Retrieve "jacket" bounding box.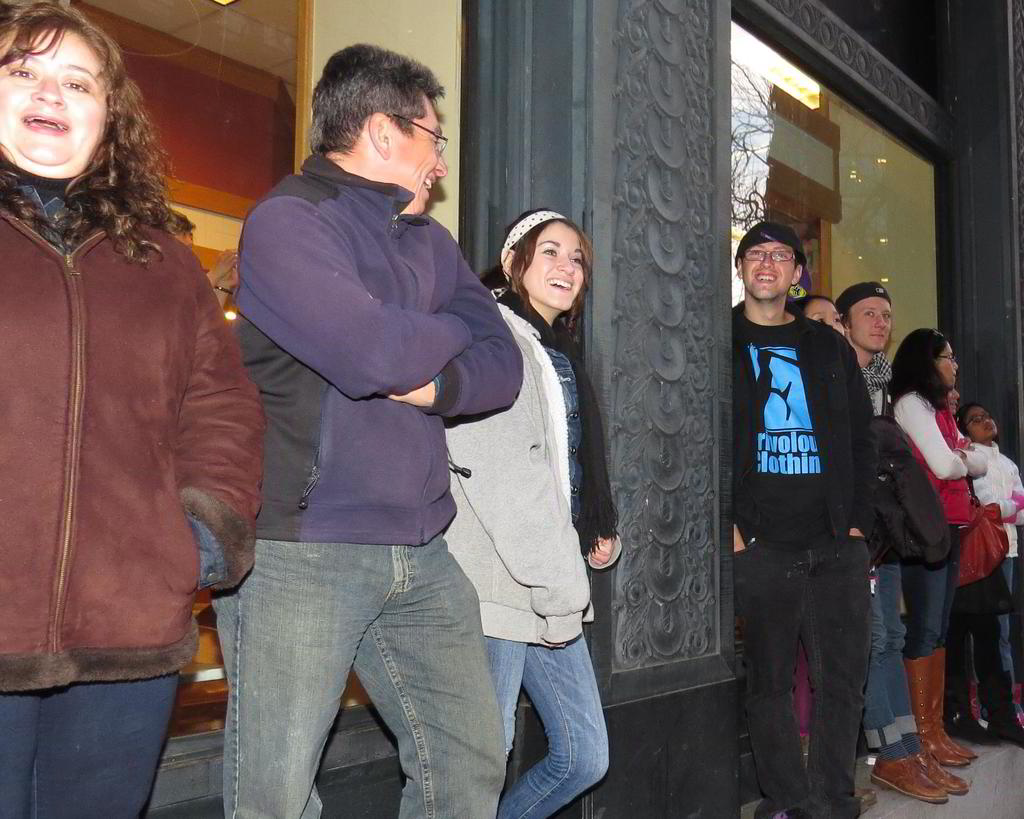
Bounding box: 983:447:1023:558.
